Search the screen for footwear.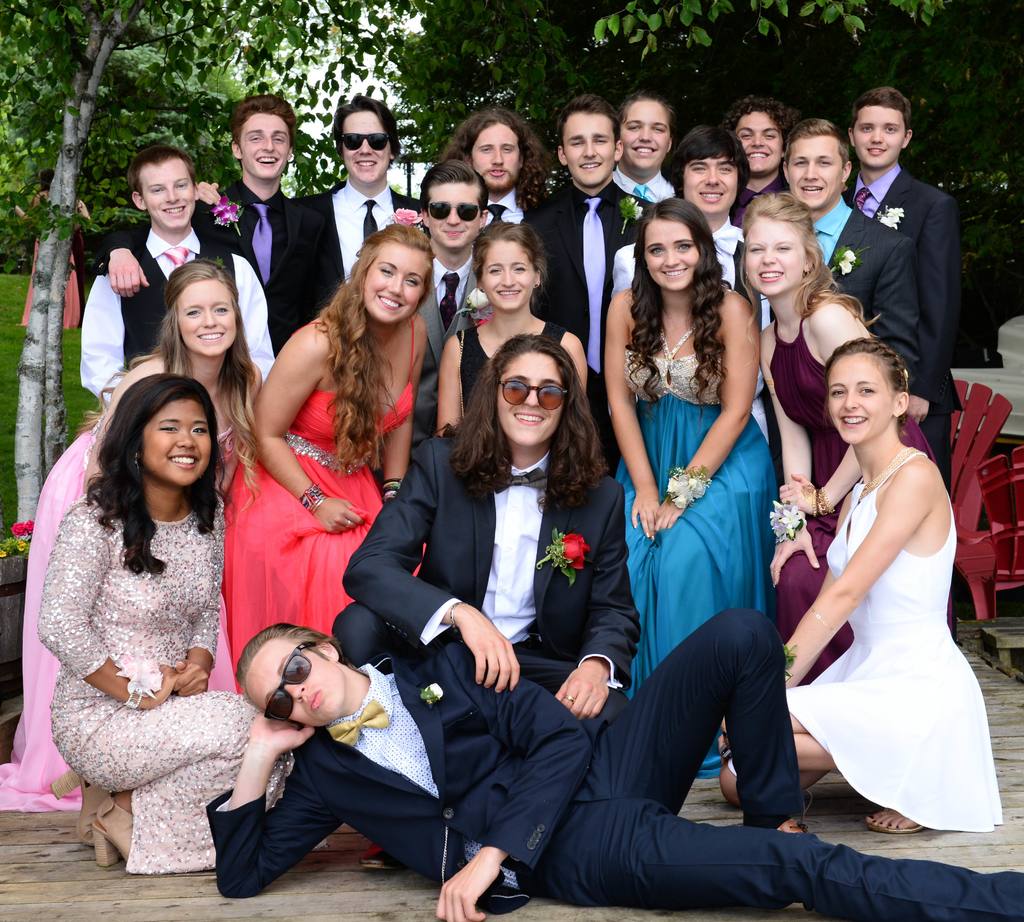
Found at bbox=(782, 820, 807, 827).
